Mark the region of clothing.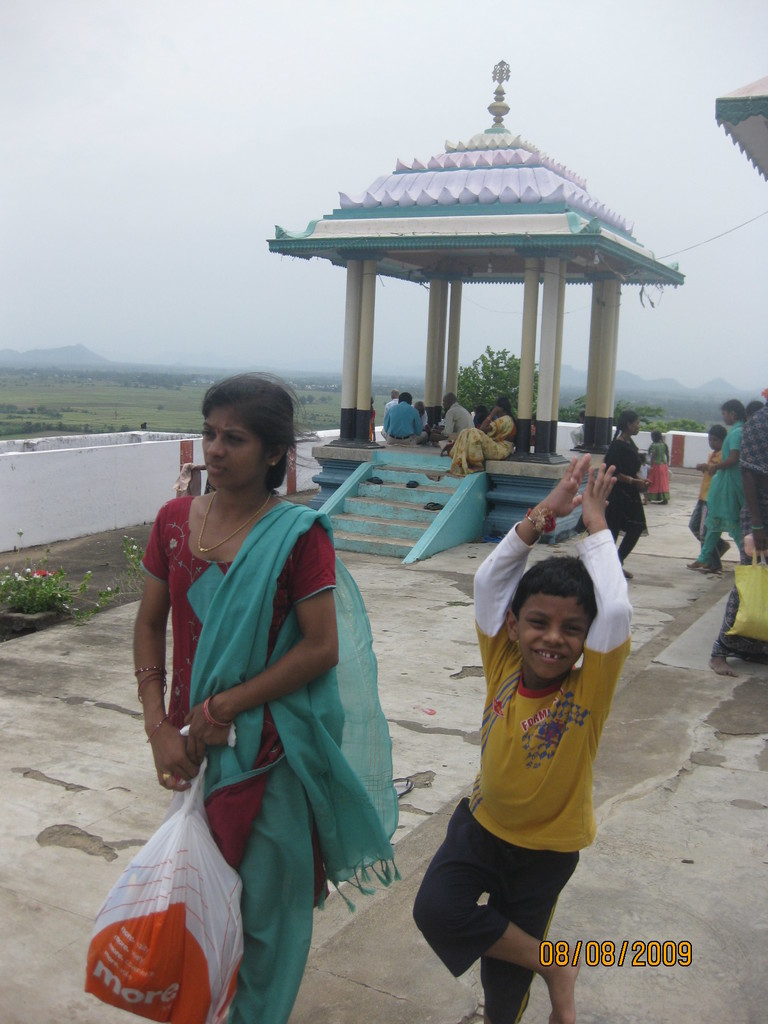
Region: 646:440:675:505.
